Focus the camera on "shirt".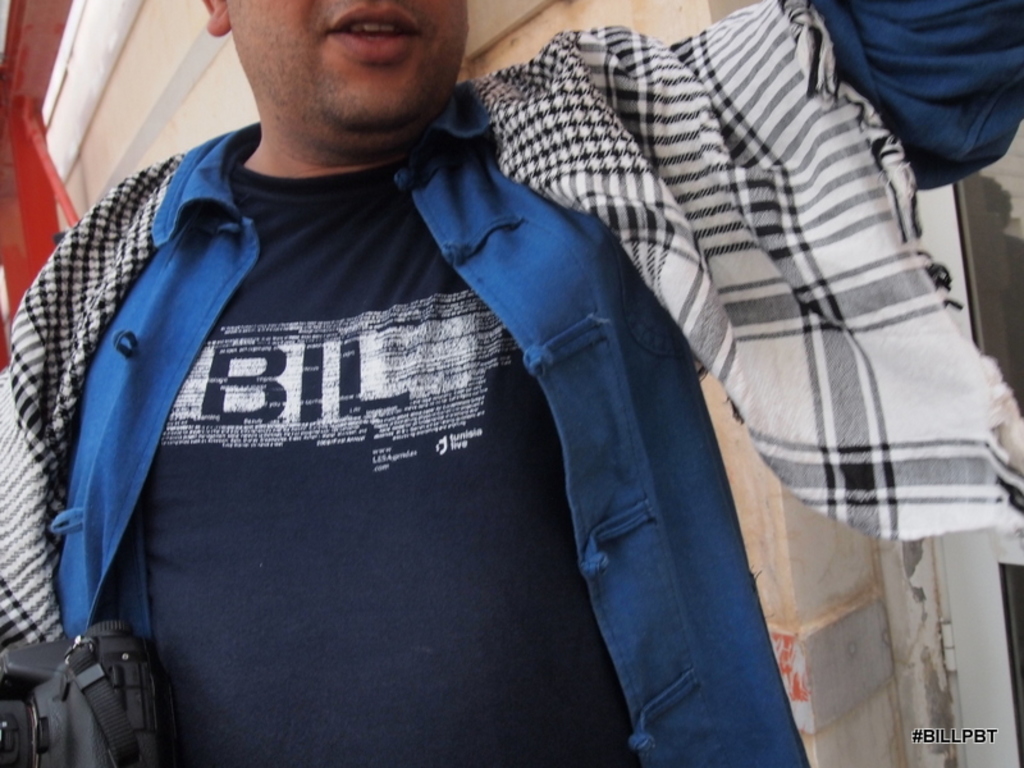
Focus region: box=[58, 0, 1023, 762].
